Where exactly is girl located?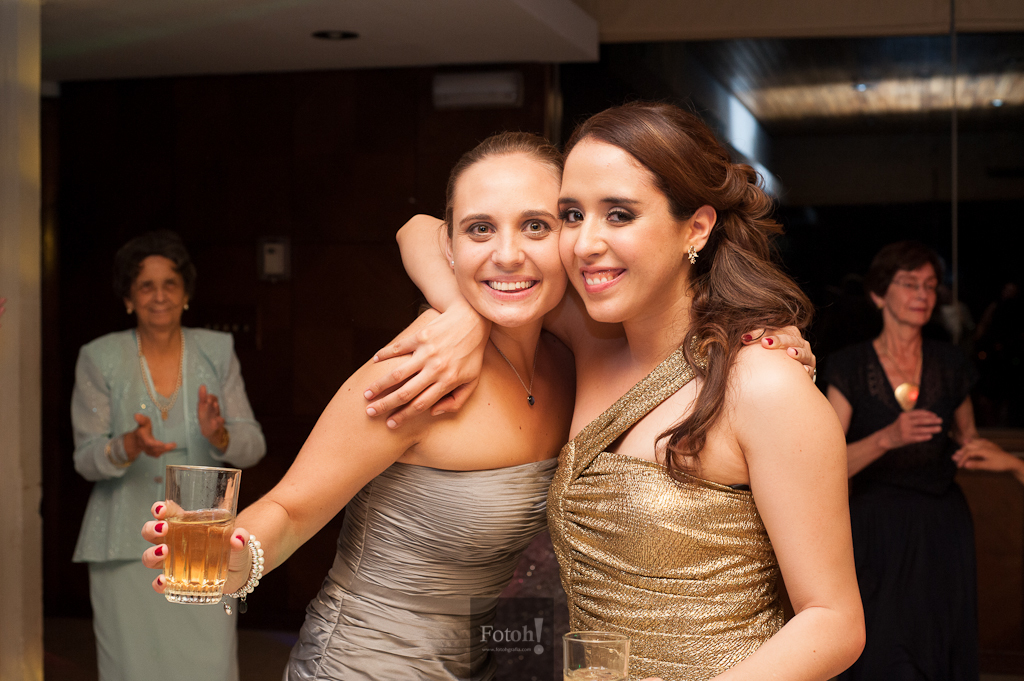
Its bounding box is crop(364, 98, 865, 680).
